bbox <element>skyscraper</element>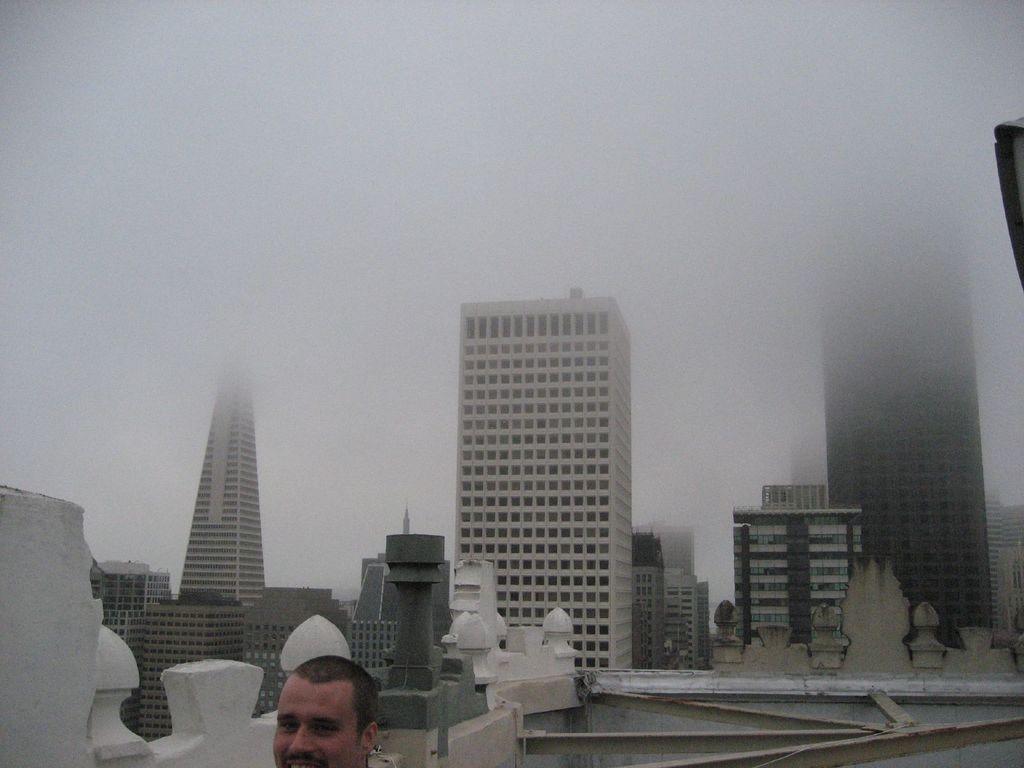
region(87, 371, 348, 741)
